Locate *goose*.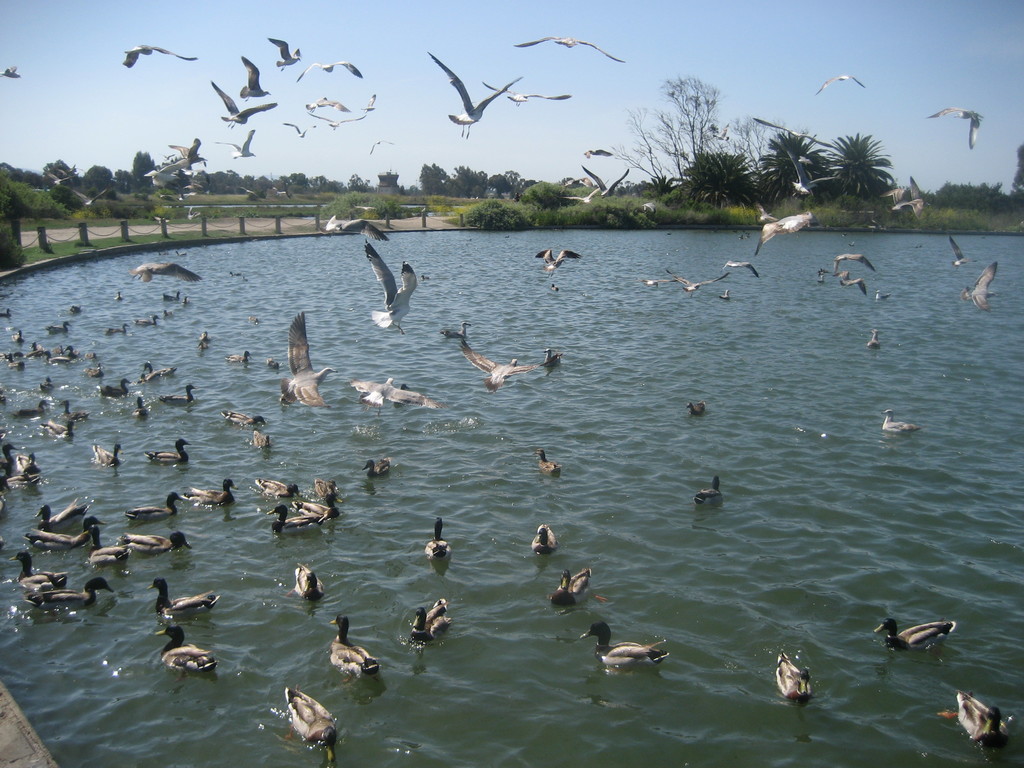
Bounding box: BBox(134, 316, 160, 327).
